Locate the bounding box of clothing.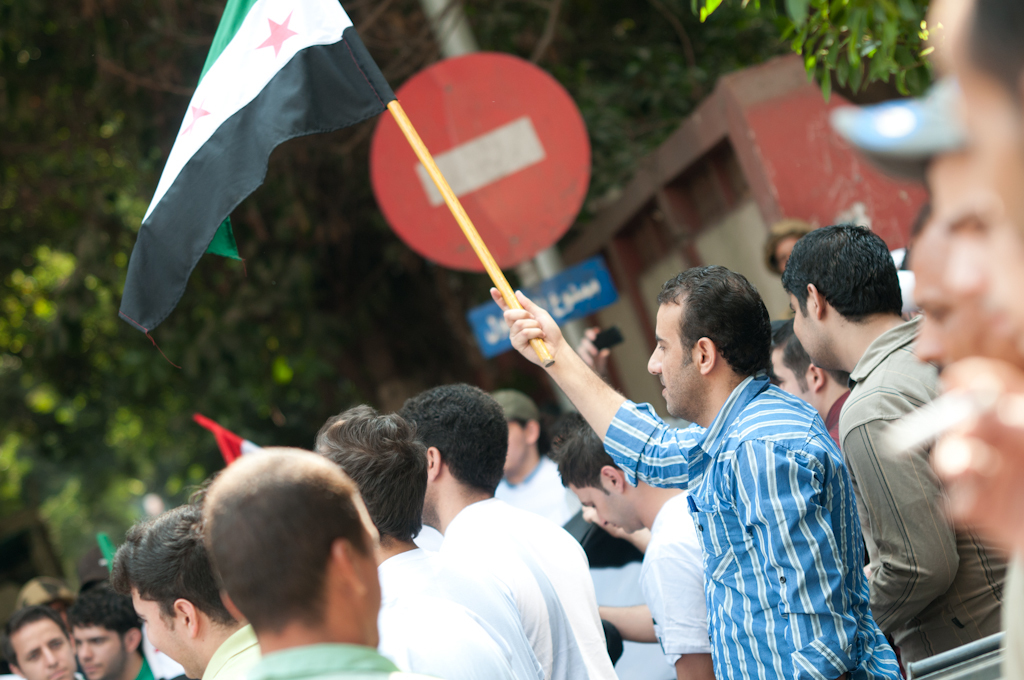
Bounding box: 627/337/914/679.
